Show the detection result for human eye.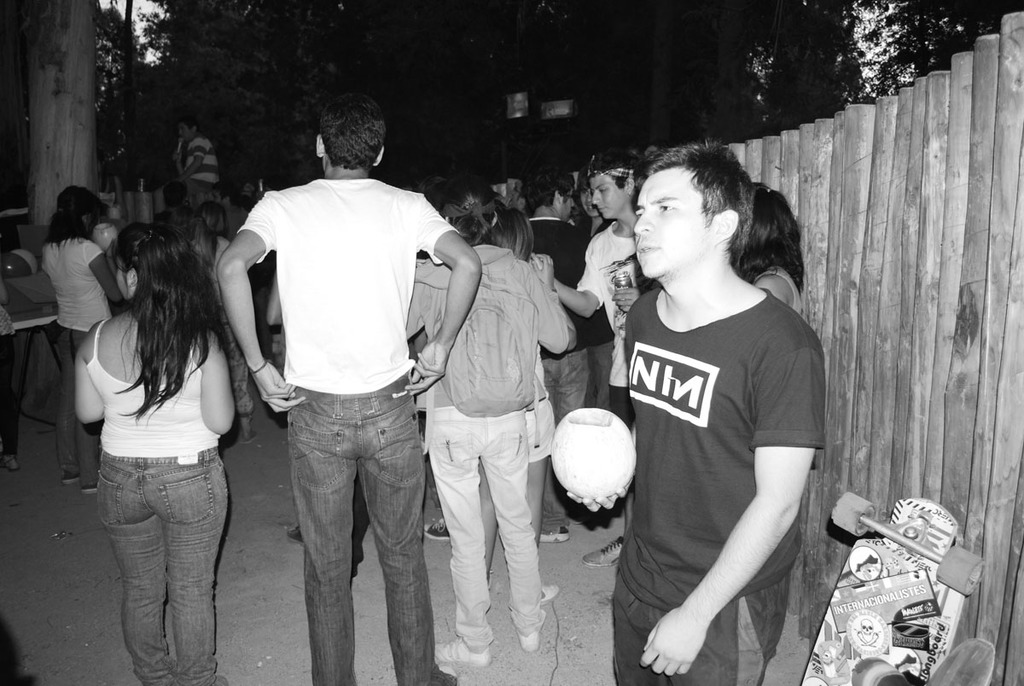
{"left": 657, "top": 203, "right": 674, "bottom": 212}.
